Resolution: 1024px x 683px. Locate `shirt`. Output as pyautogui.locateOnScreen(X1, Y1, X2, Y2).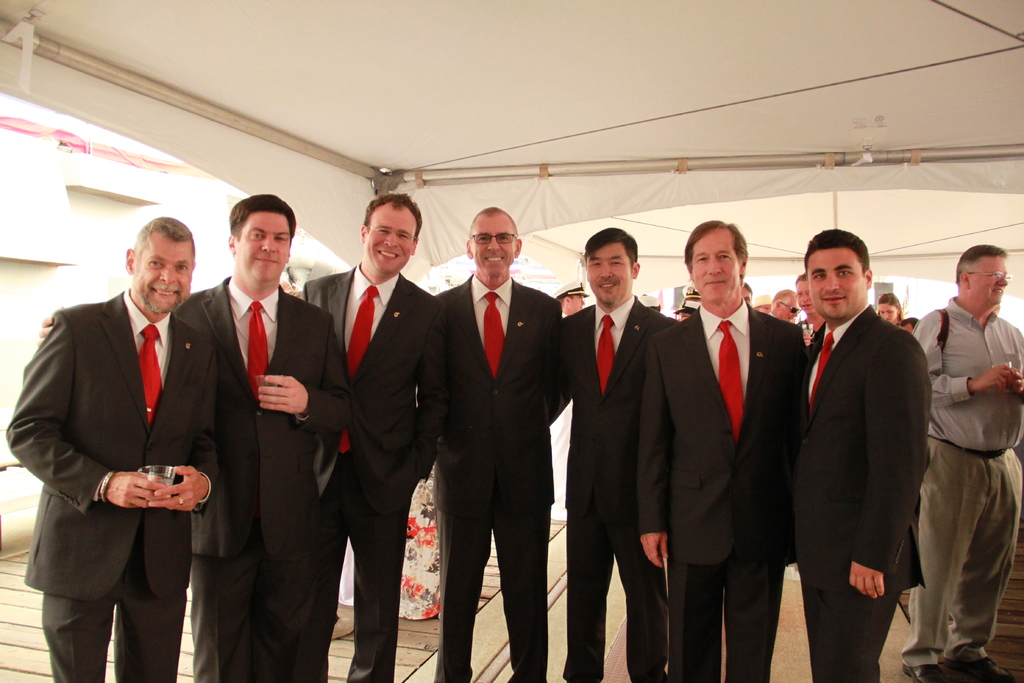
pyautogui.locateOnScreen(911, 295, 1021, 452).
